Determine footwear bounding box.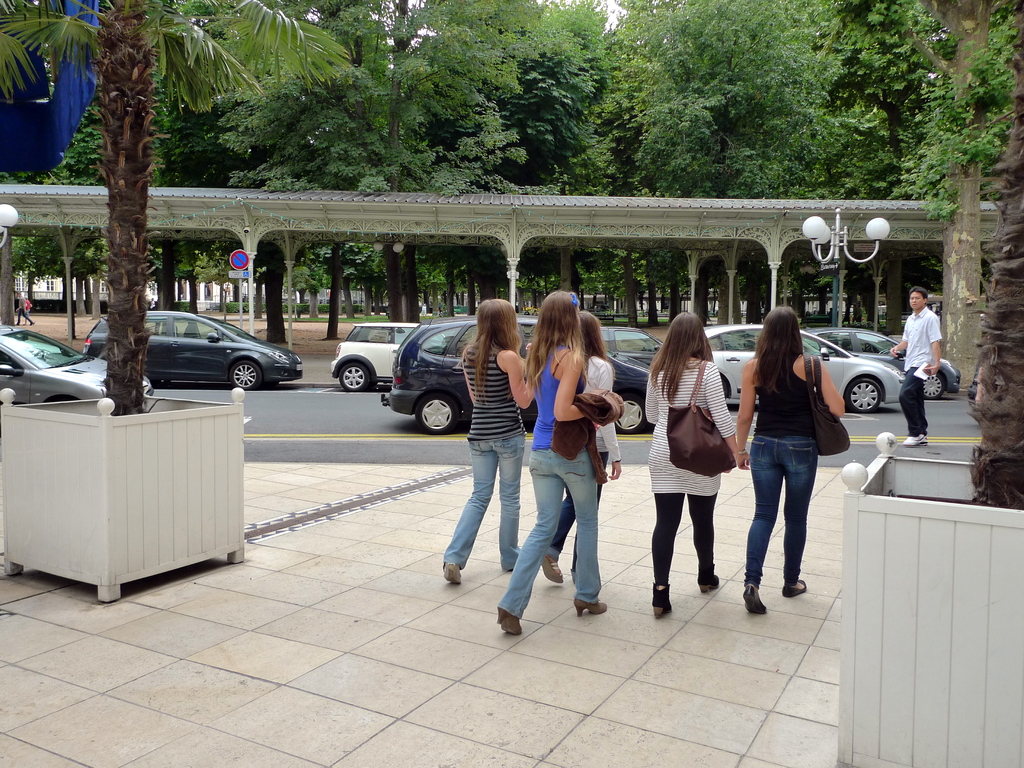
Determined: left=785, top=580, right=811, bottom=601.
